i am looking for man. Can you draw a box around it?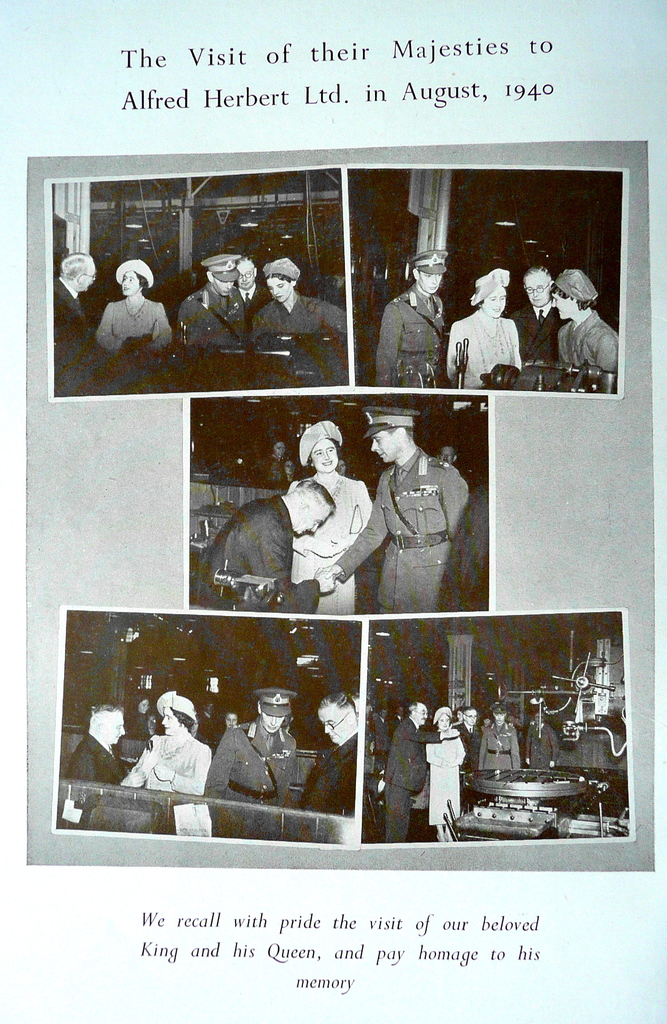
Sure, the bounding box is Rect(312, 407, 473, 619).
